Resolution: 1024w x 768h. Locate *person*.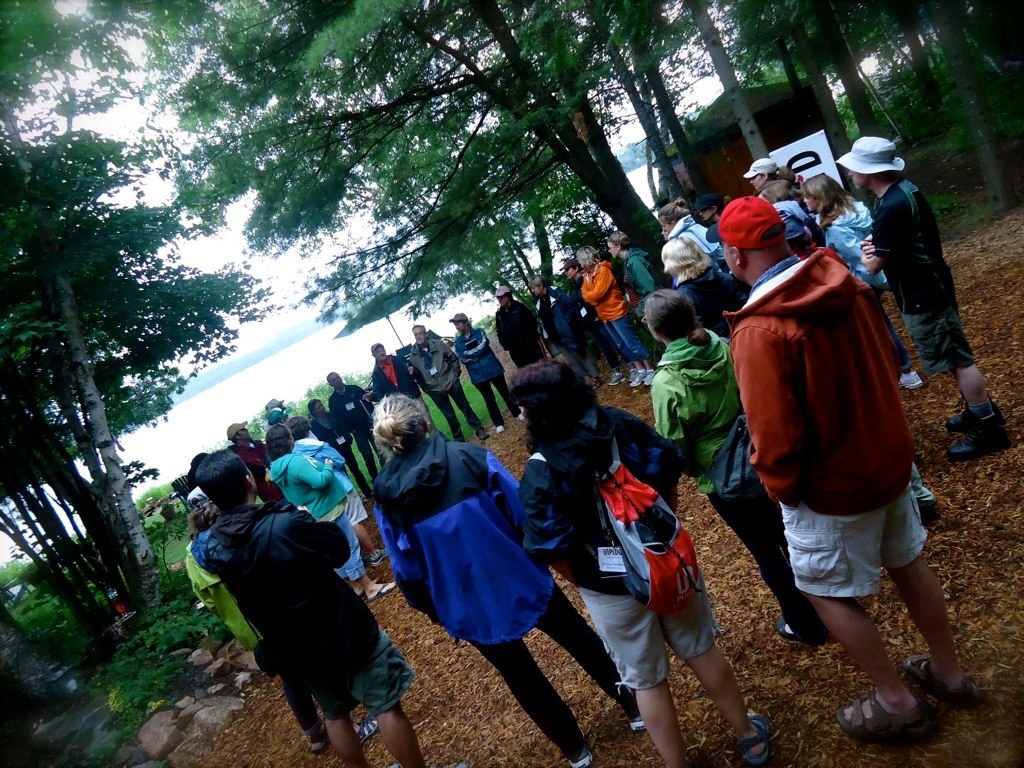
box=[363, 332, 440, 433].
